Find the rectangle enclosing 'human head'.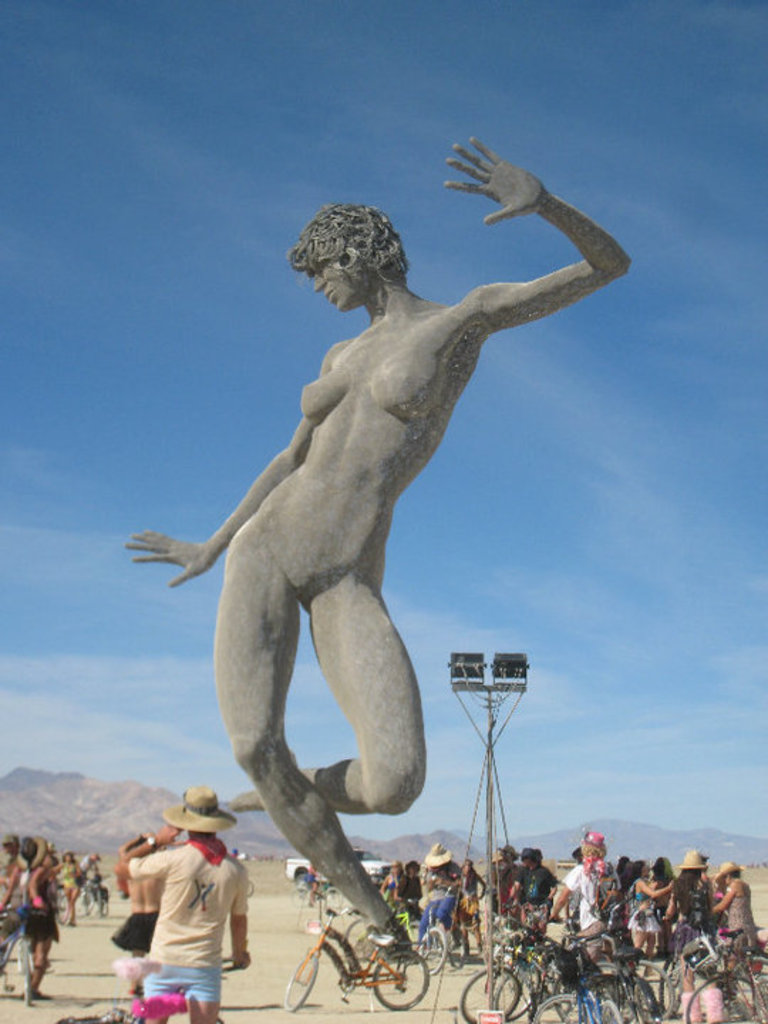
BBox(284, 209, 417, 317).
